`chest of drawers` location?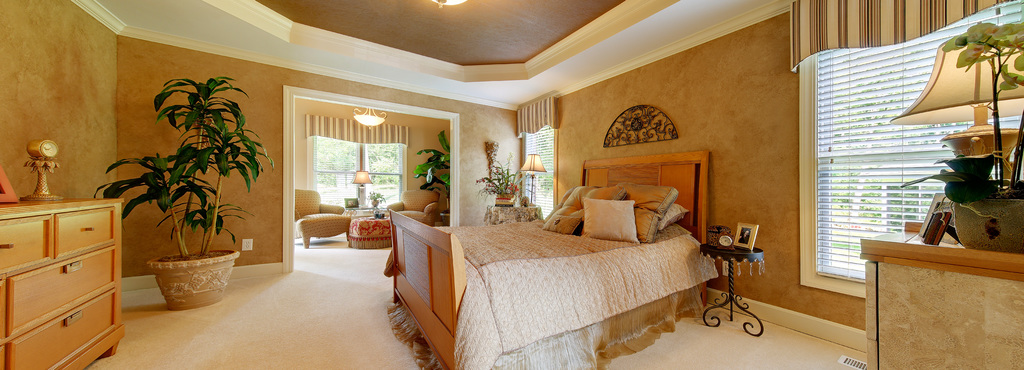
856,229,1023,369
